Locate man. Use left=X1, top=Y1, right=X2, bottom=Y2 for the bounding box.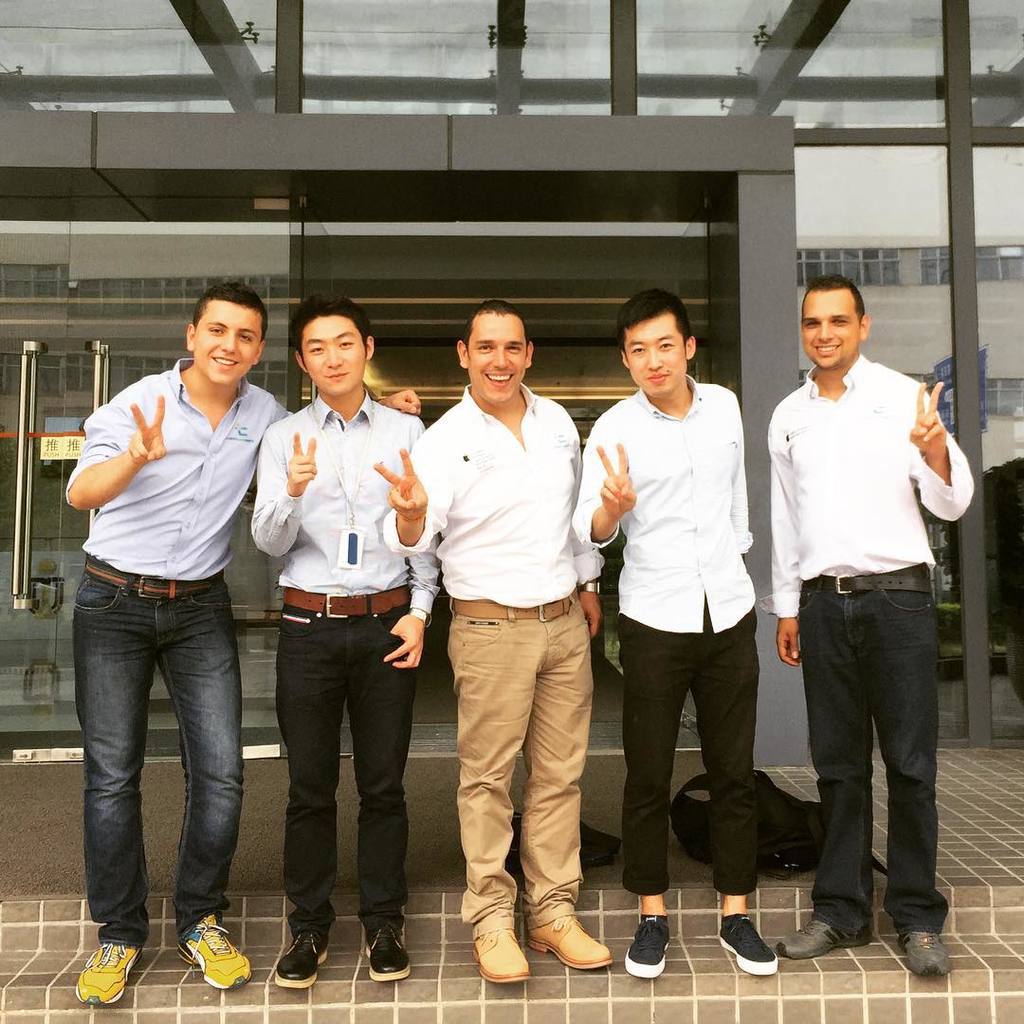
left=775, top=272, right=973, bottom=974.
